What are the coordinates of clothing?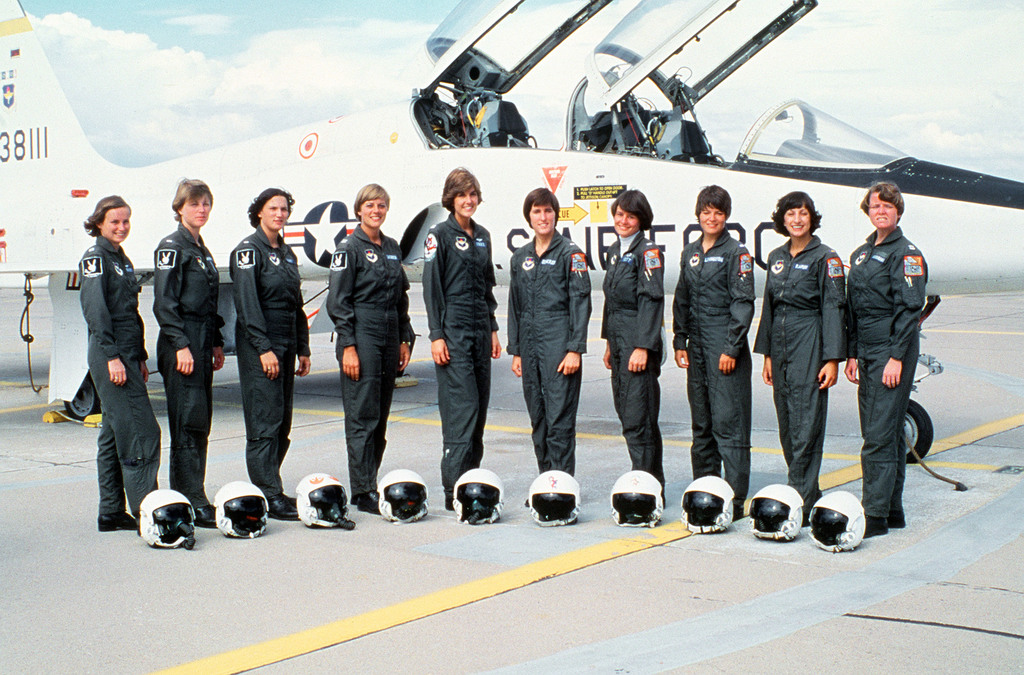
<region>153, 222, 216, 508</region>.
